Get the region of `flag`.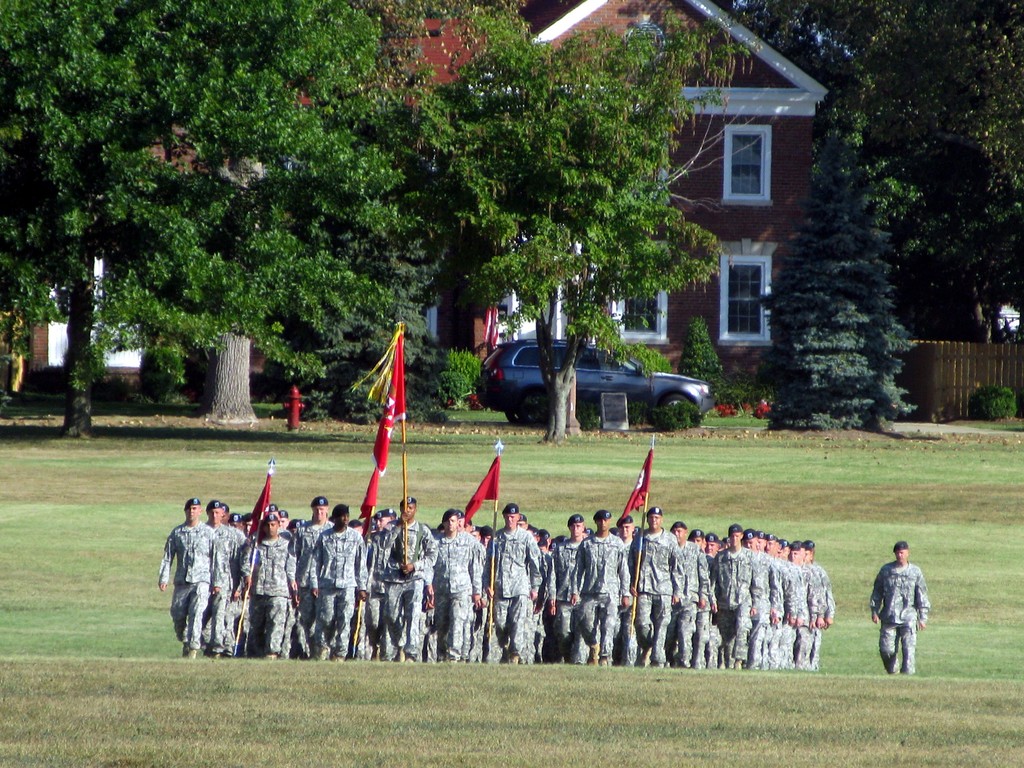
(left=461, top=447, right=503, bottom=524).
